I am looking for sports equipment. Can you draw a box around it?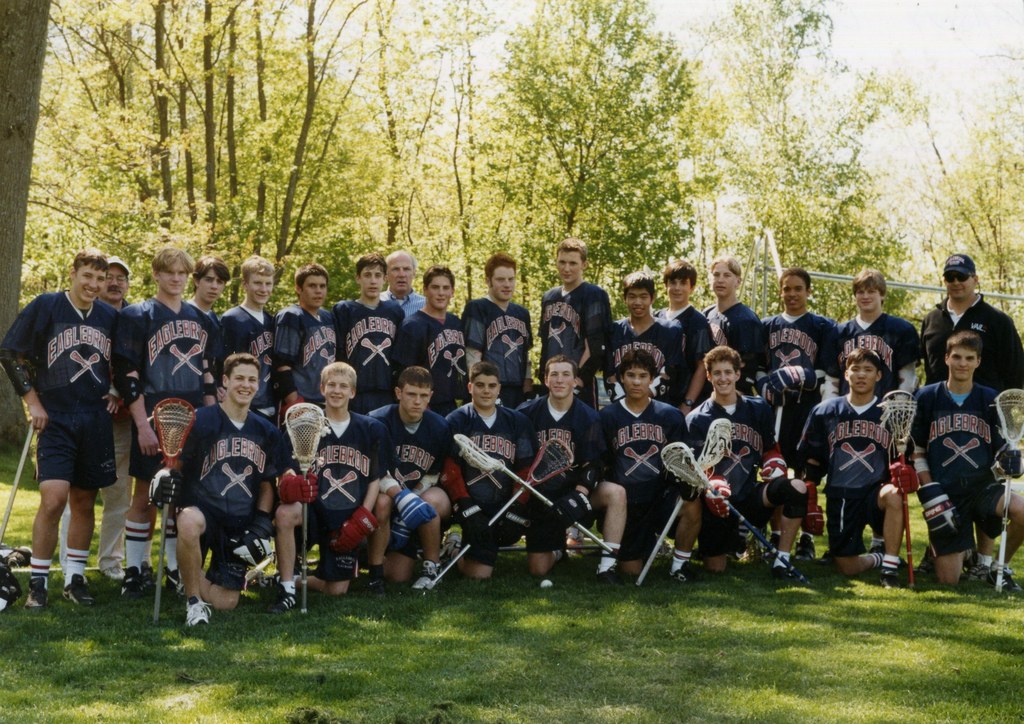
Sure, the bounding box is <region>282, 401, 324, 618</region>.
